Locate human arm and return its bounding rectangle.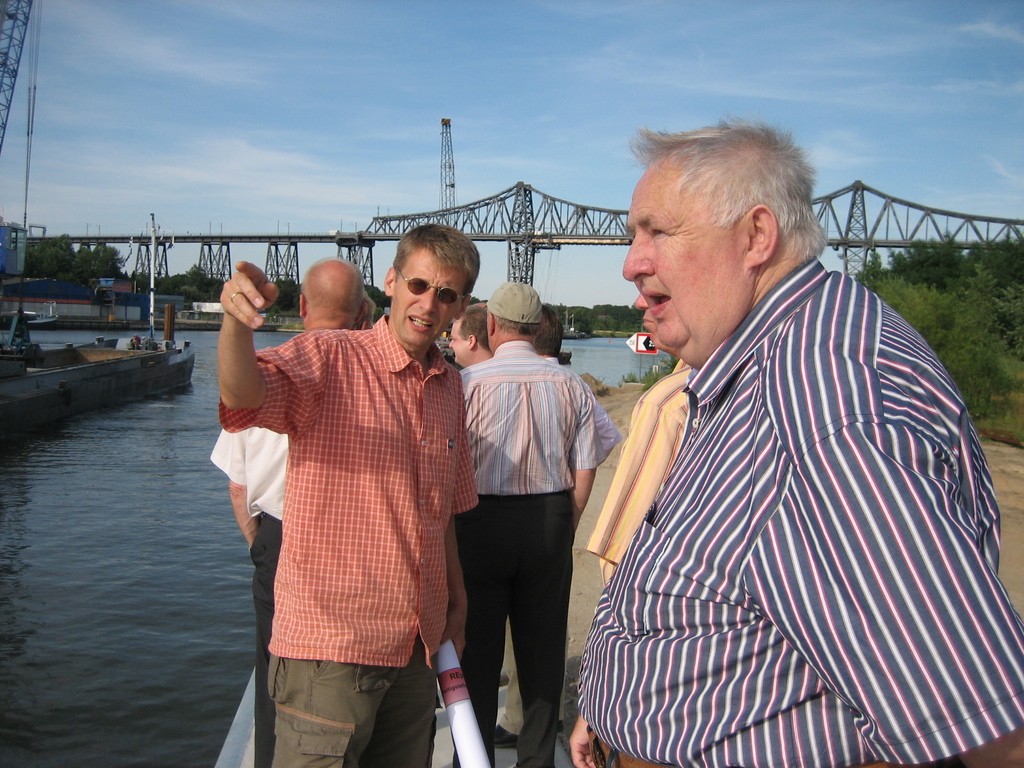
589,378,697,557.
